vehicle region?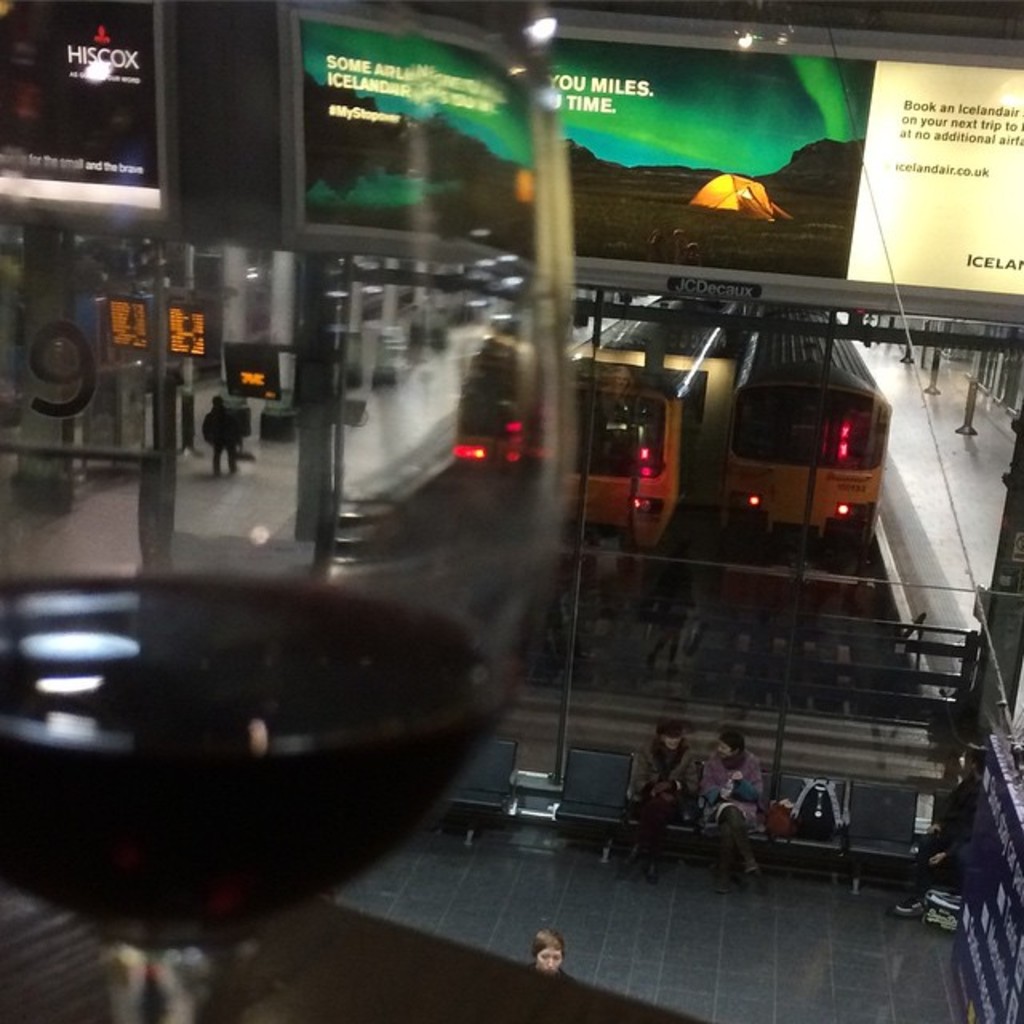
<bbox>725, 309, 894, 578</bbox>
